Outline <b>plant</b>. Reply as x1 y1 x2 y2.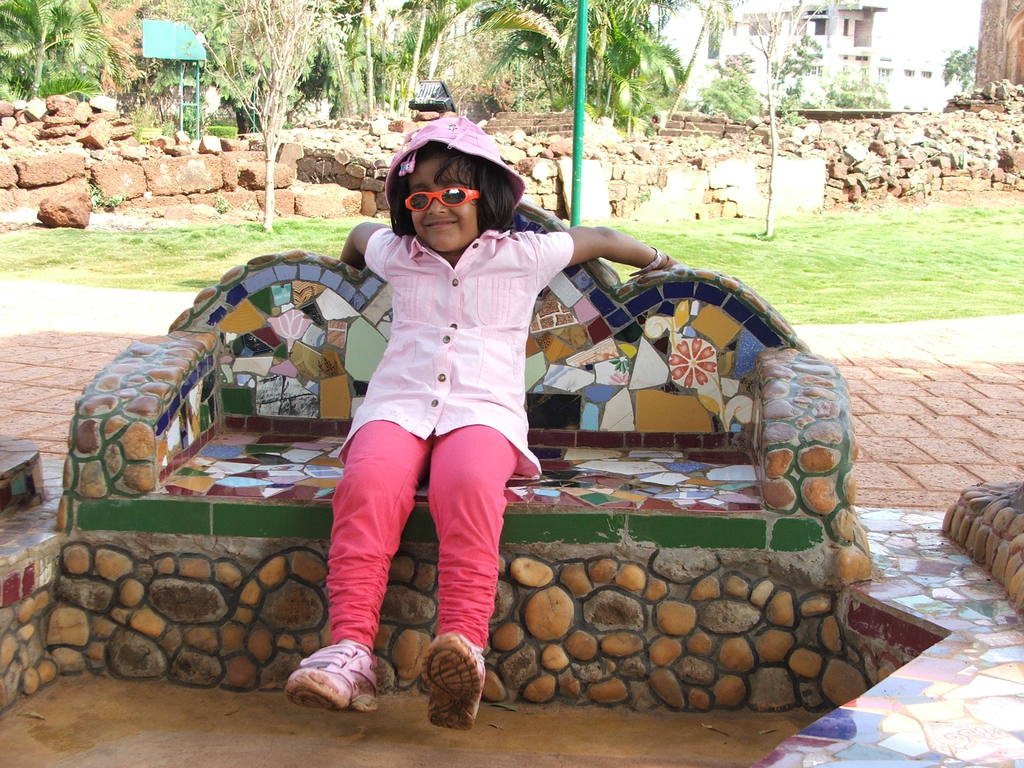
209 124 235 136.
